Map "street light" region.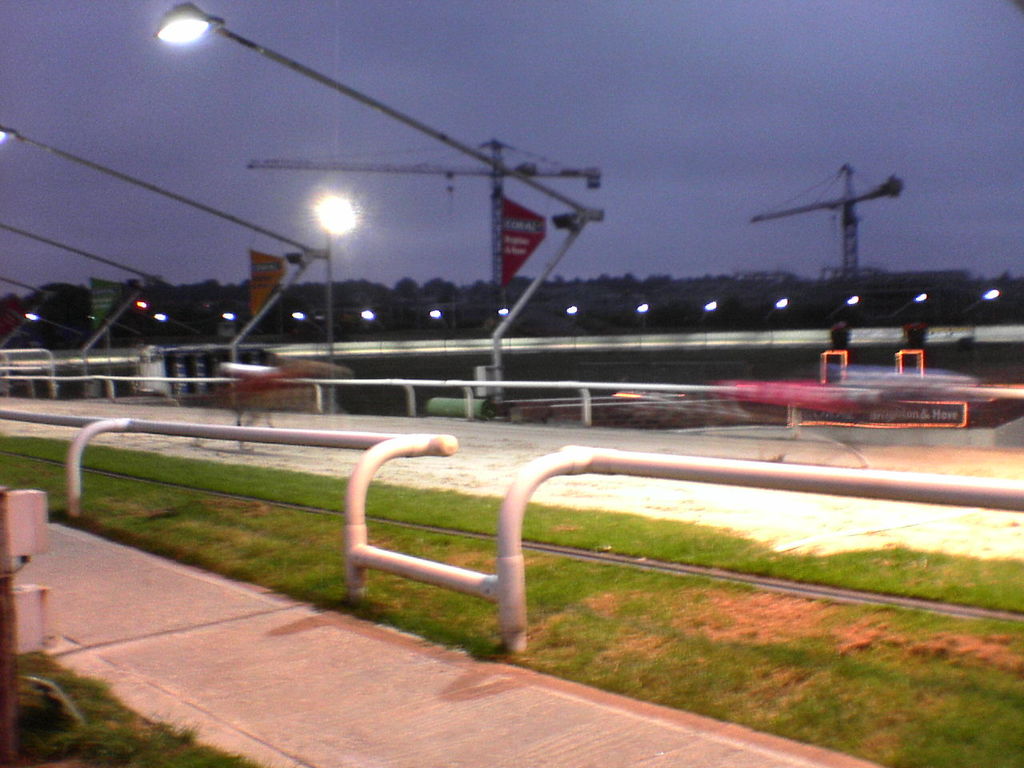
Mapped to (left=360, top=309, right=386, bottom=324).
